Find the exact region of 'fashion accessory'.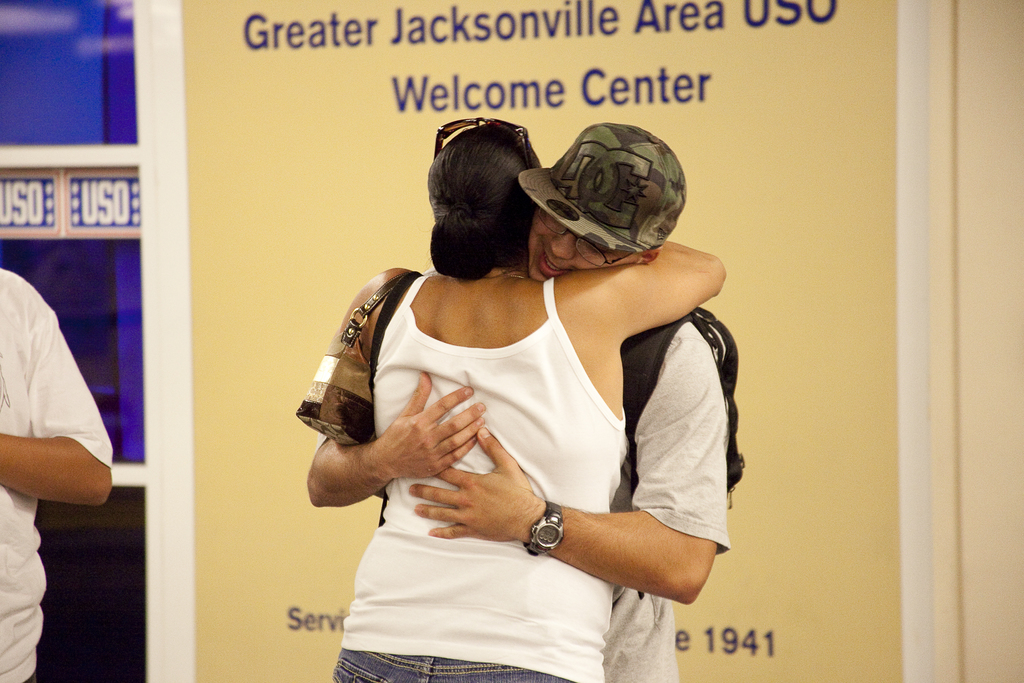
Exact region: [450,201,472,214].
